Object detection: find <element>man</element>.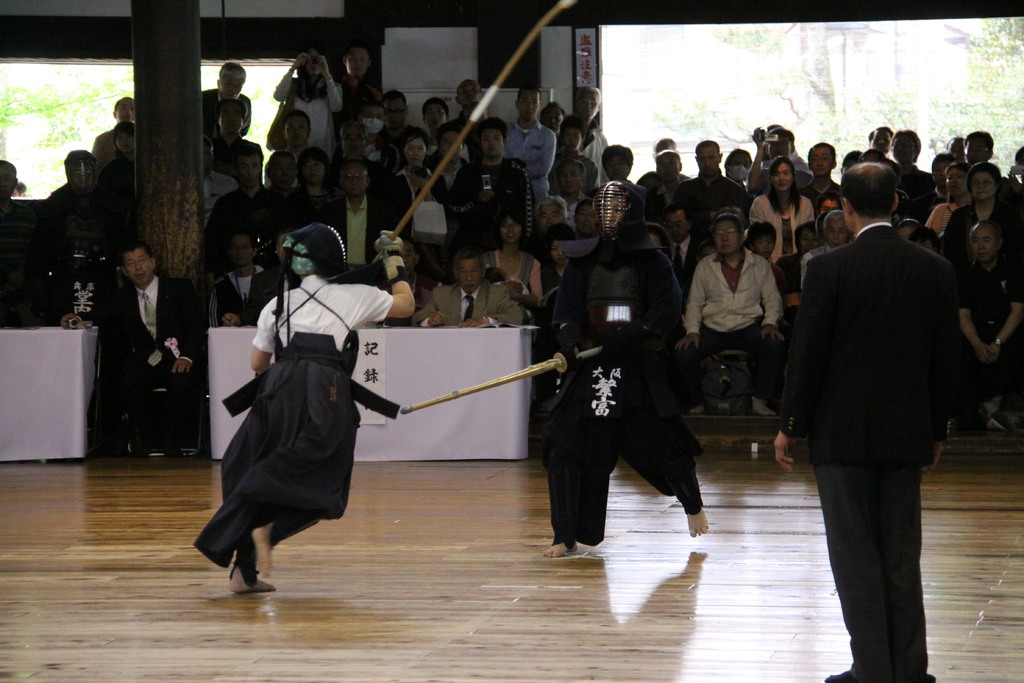
(left=575, top=86, right=607, bottom=191).
